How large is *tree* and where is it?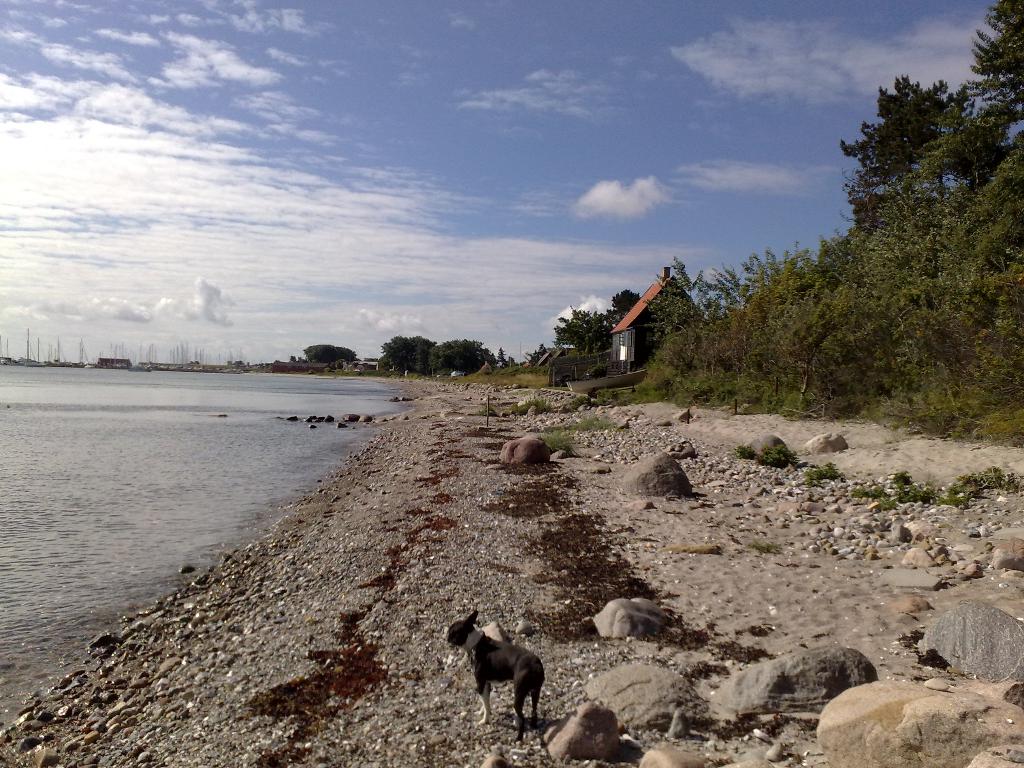
Bounding box: l=837, t=70, r=977, b=198.
